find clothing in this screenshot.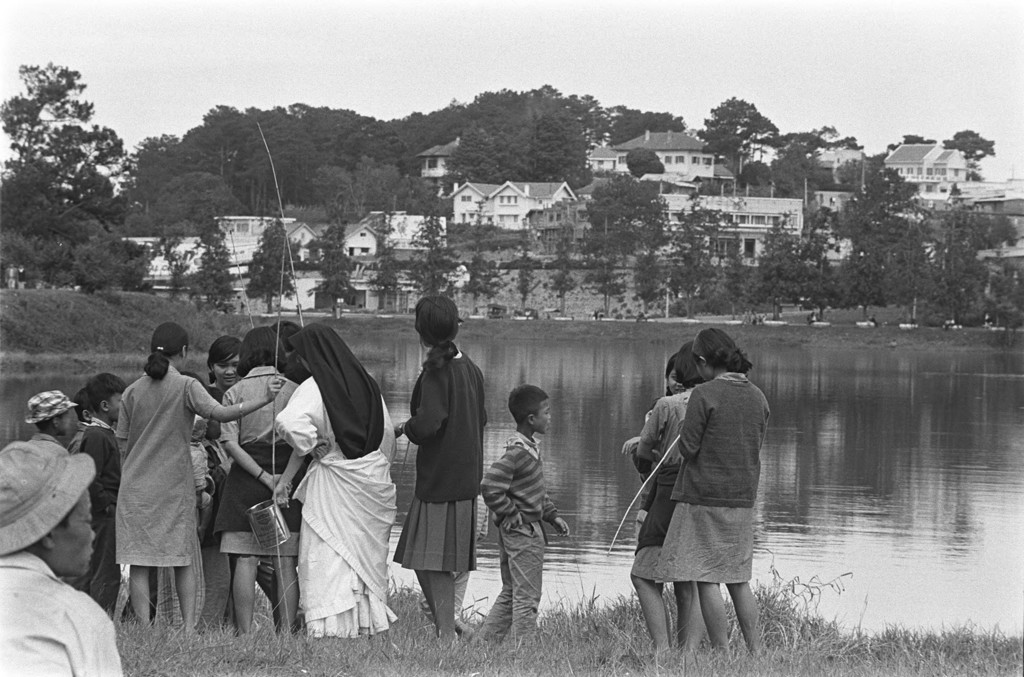
The bounding box for clothing is (232, 345, 318, 557).
